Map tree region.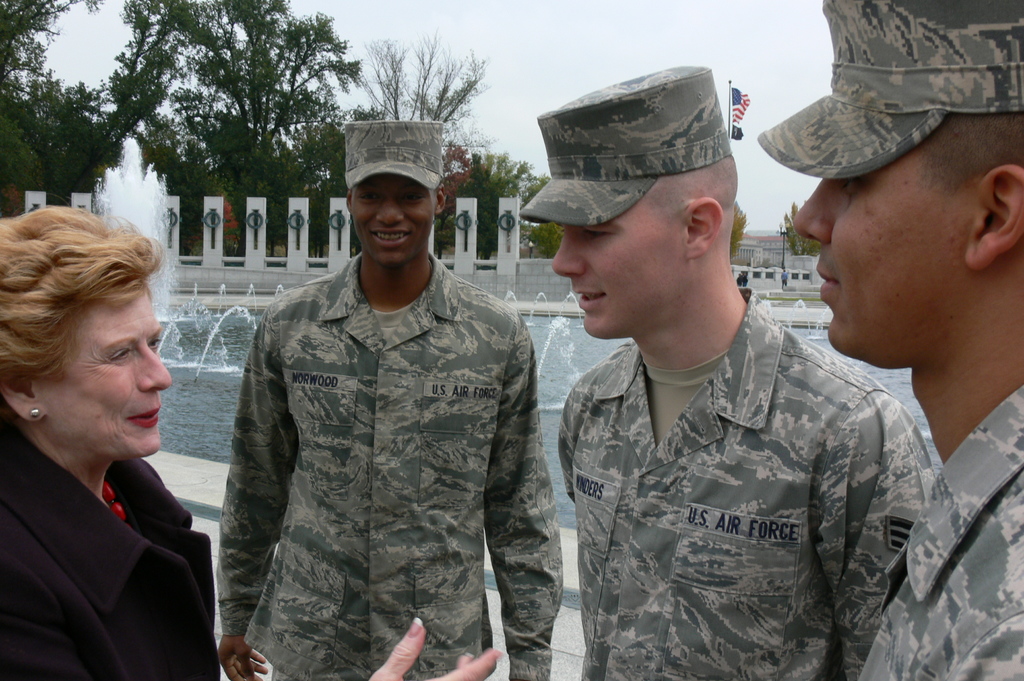
Mapped to Rect(372, 16, 514, 154).
